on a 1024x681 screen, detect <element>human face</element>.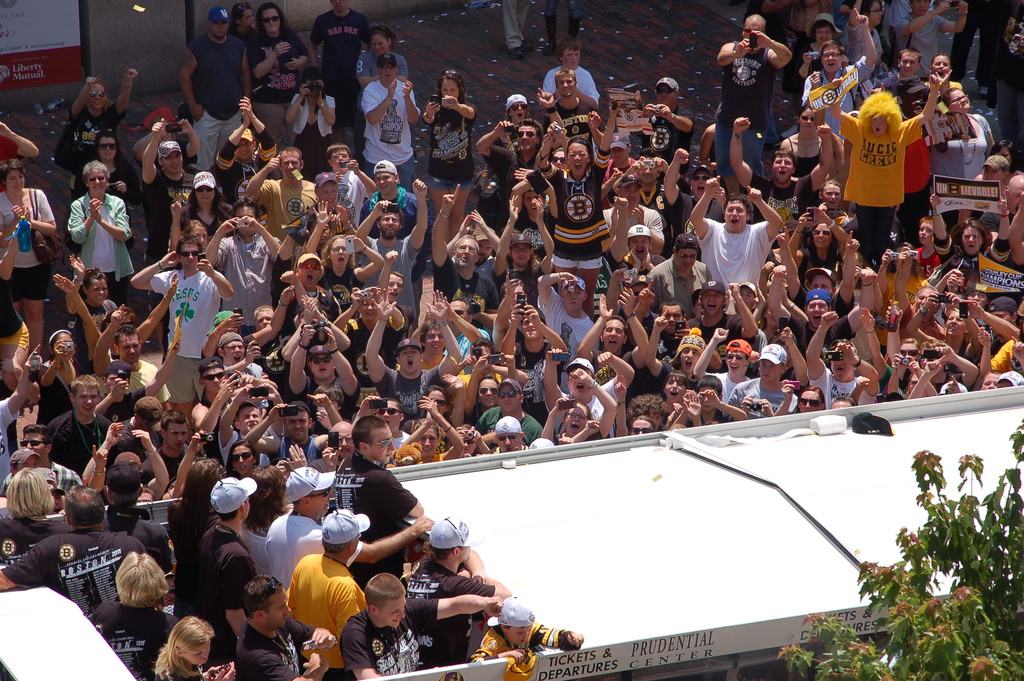
(x1=312, y1=353, x2=333, y2=378).
